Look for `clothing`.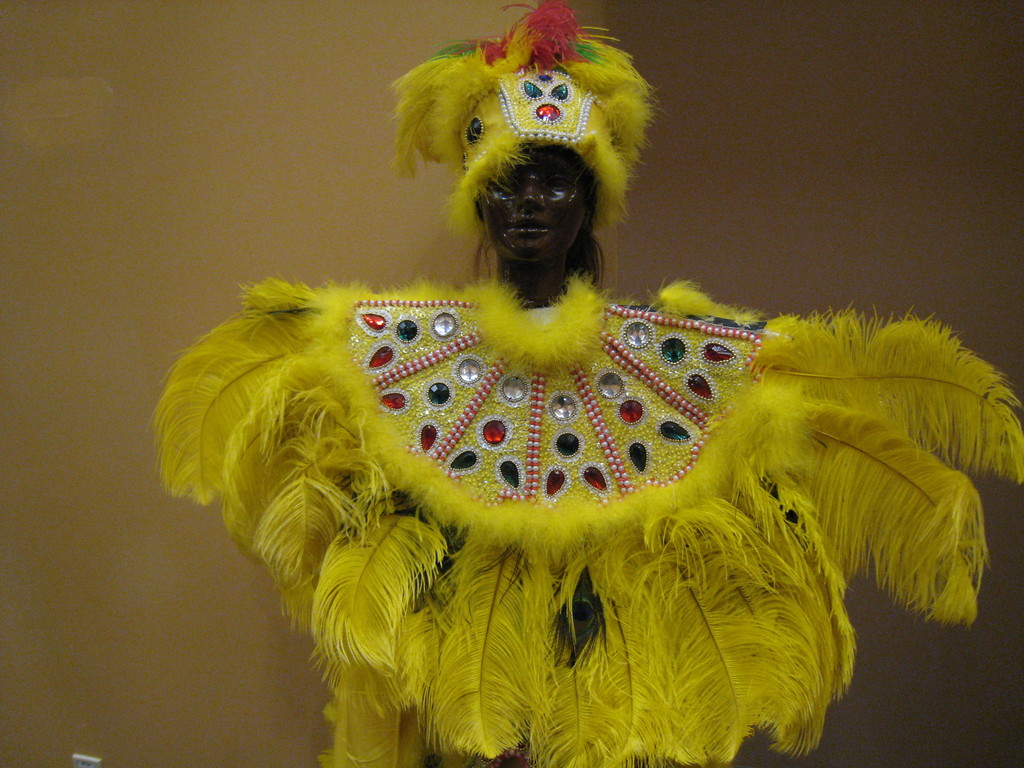
Found: BBox(190, 101, 893, 731).
